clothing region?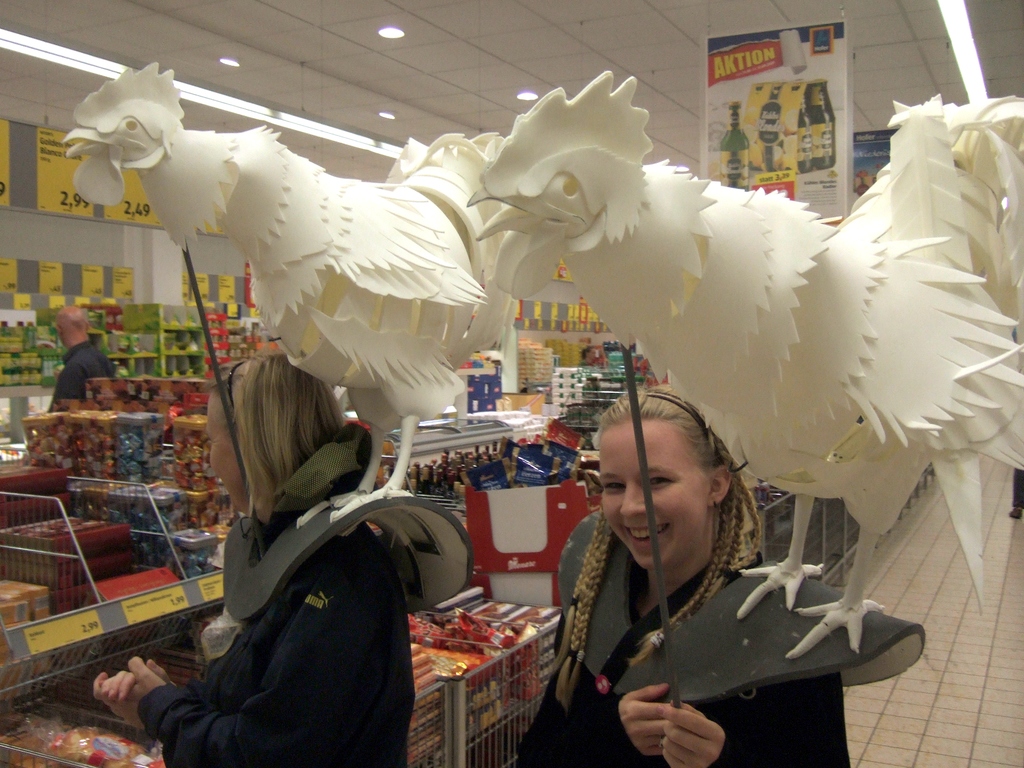
detection(134, 378, 435, 767)
